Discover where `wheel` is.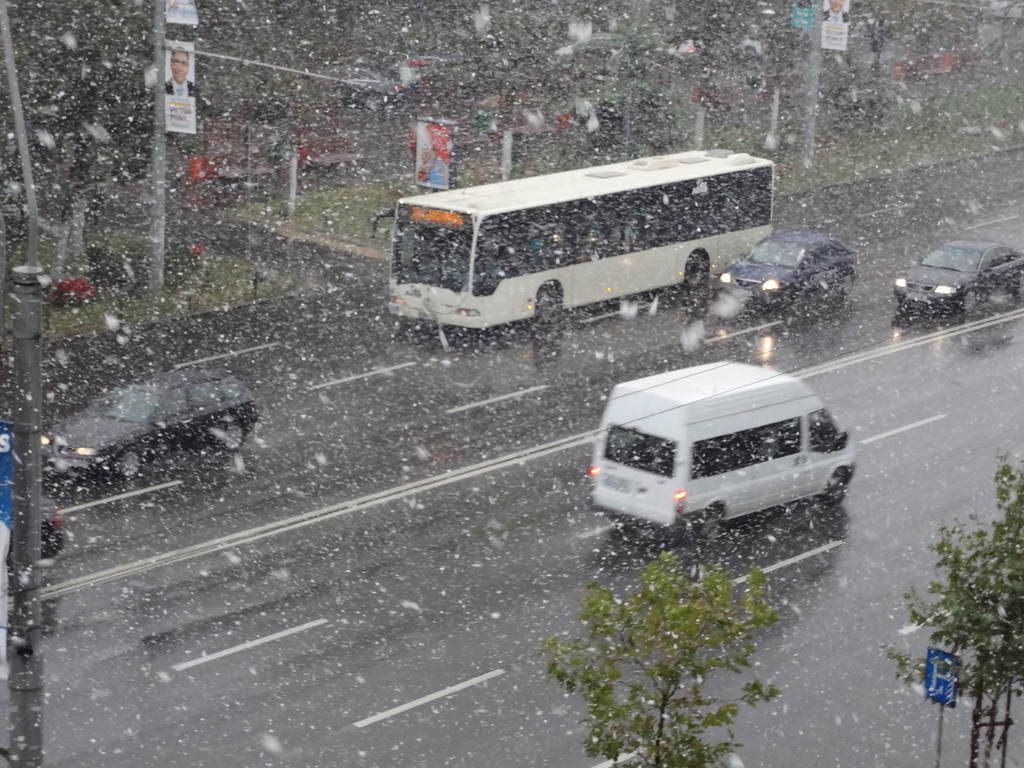
Discovered at [left=211, top=408, right=247, bottom=458].
